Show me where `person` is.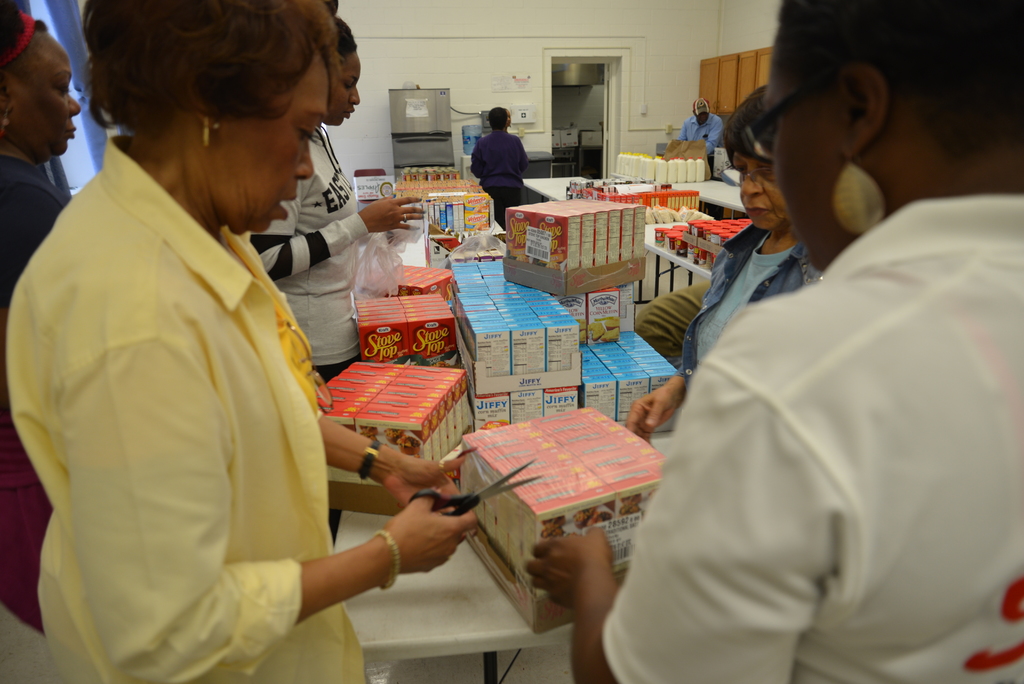
`person` is at bbox=[6, 0, 479, 683].
